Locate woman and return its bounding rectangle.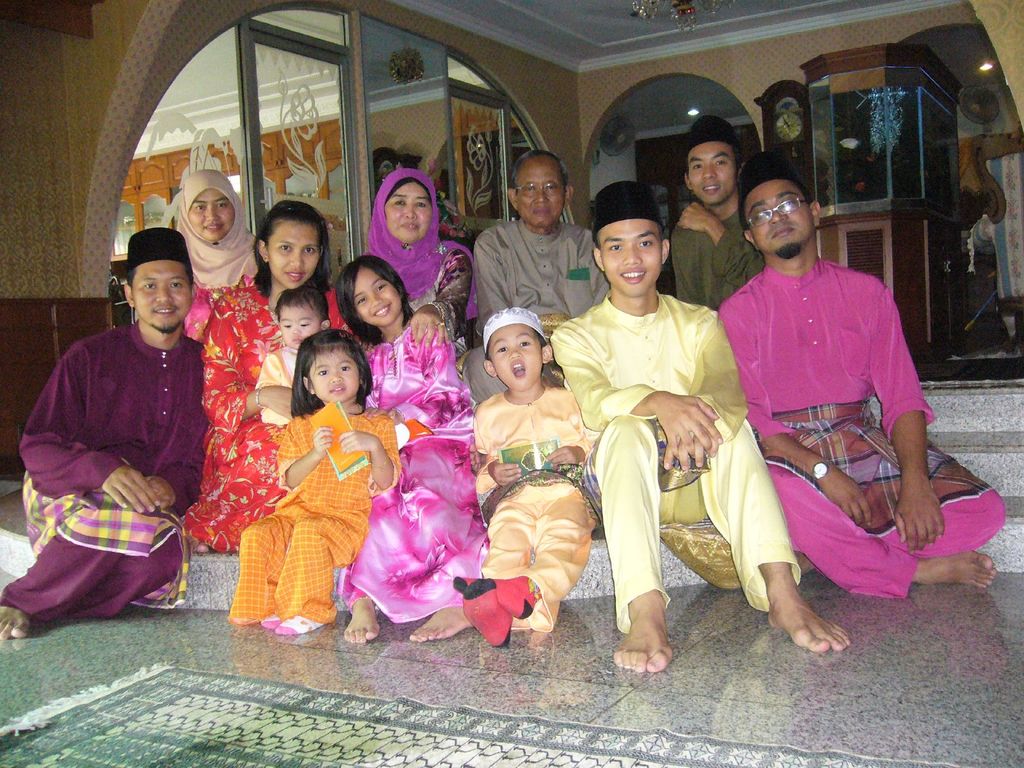
355,163,476,355.
